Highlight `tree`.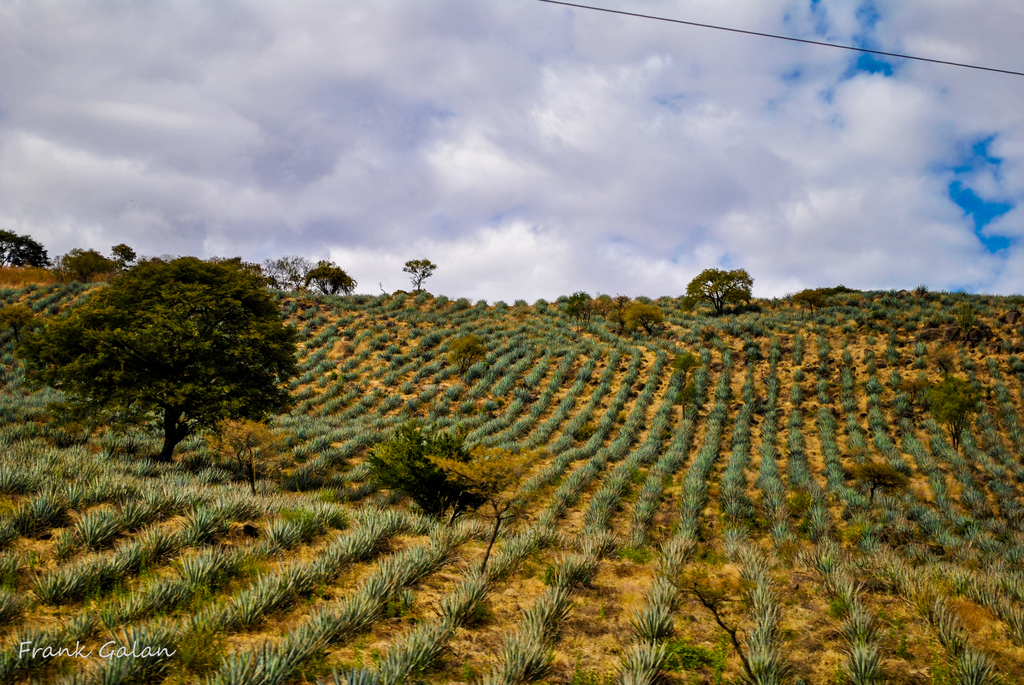
Highlighted region: [685, 262, 751, 320].
